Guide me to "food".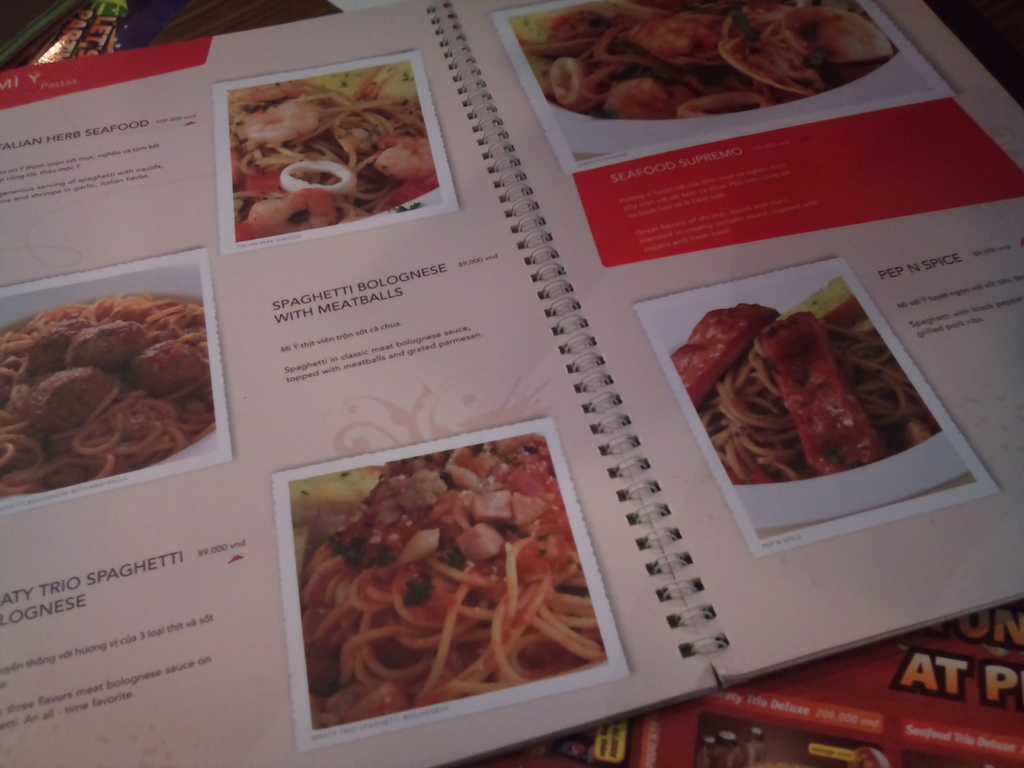
Guidance: [x1=275, y1=413, x2=625, y2=728].
